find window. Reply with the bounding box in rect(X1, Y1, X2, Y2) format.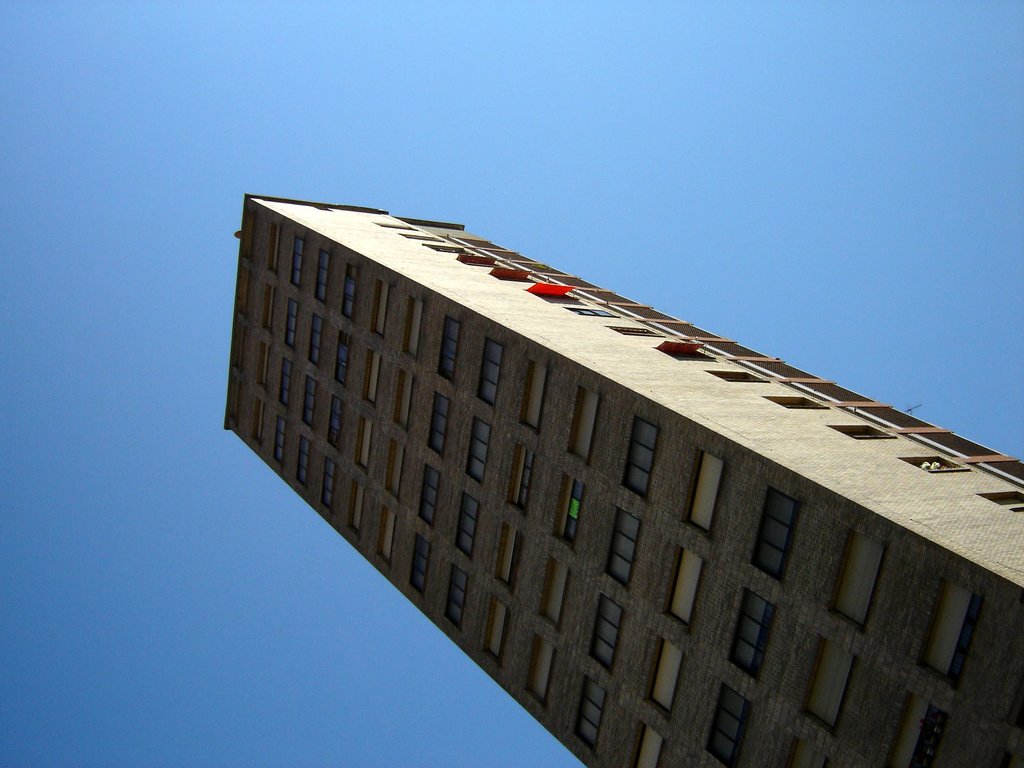
rect(399, 296, 428, 359).
